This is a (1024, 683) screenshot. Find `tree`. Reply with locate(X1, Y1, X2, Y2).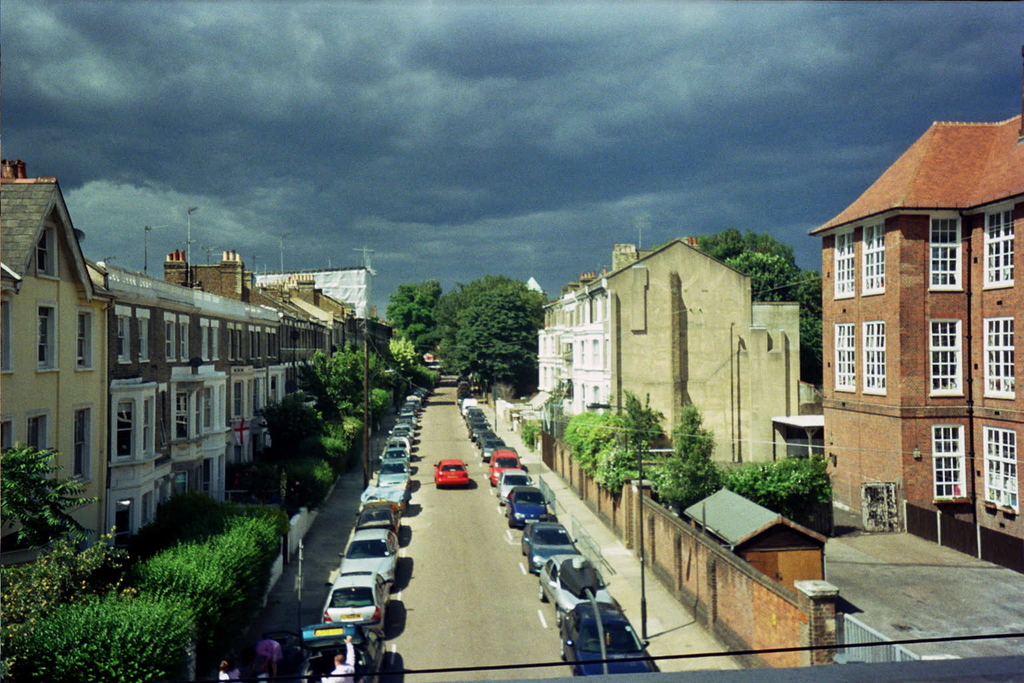
locate(583, 432, 649, 498).
